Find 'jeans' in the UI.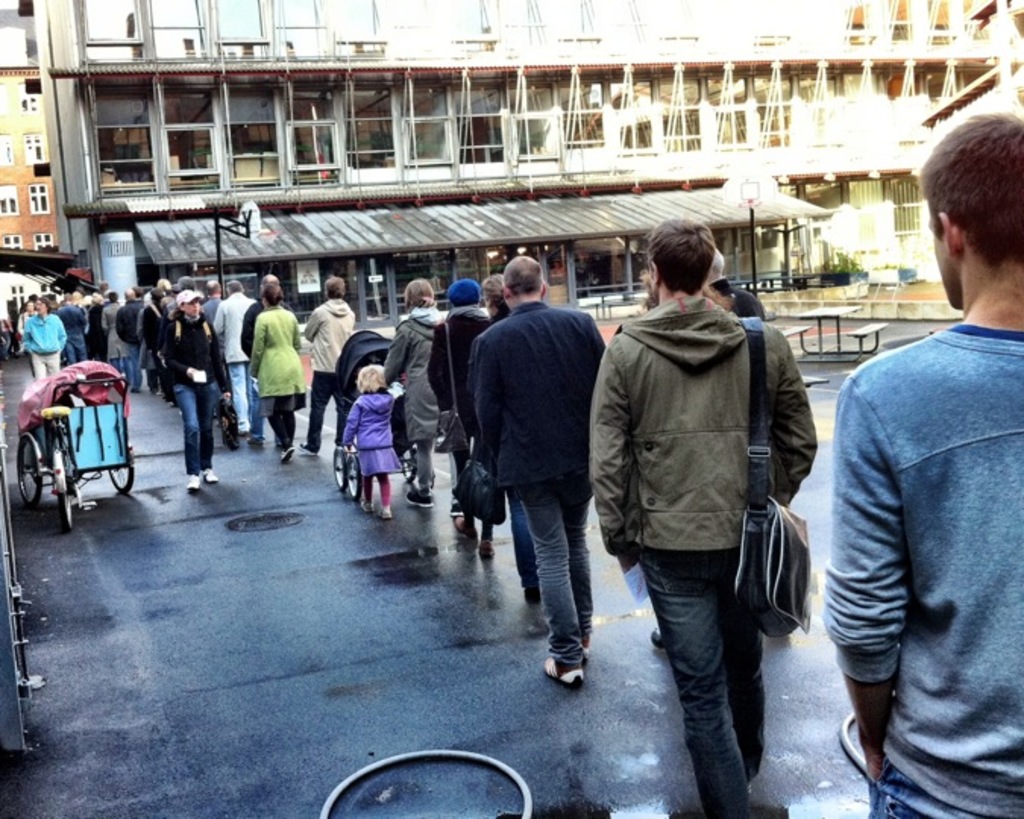
UI element at <box>862,761,968,817</box>.
